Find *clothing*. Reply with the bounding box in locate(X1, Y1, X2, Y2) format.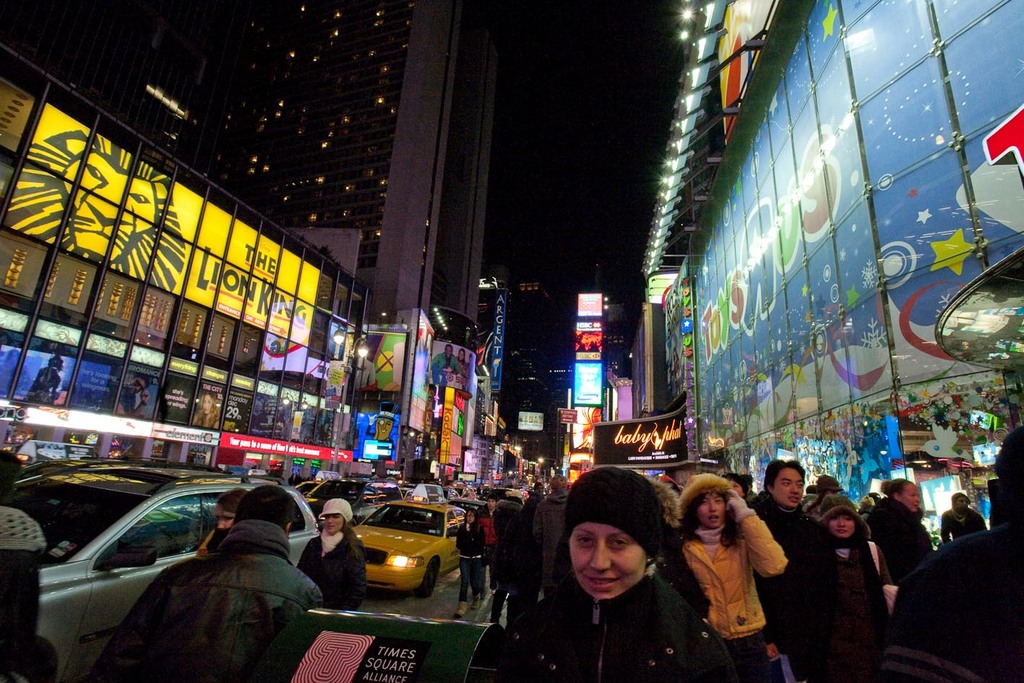
locate(85, 517, 327, 682).
